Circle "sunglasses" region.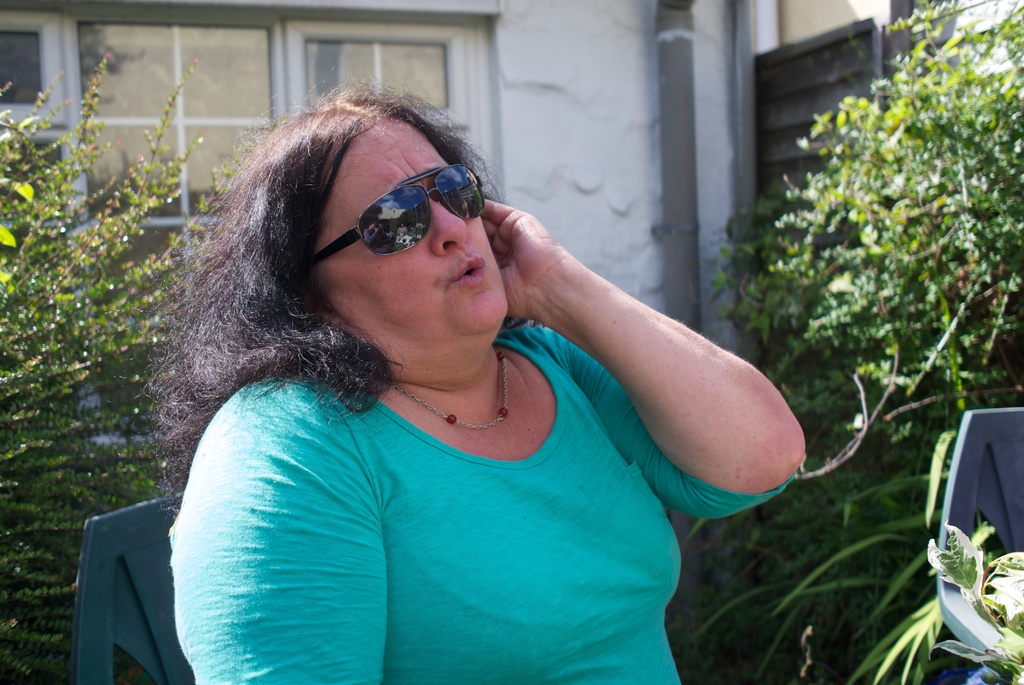
Region: [x1=314, y1=163, x2=486, y2=266].
